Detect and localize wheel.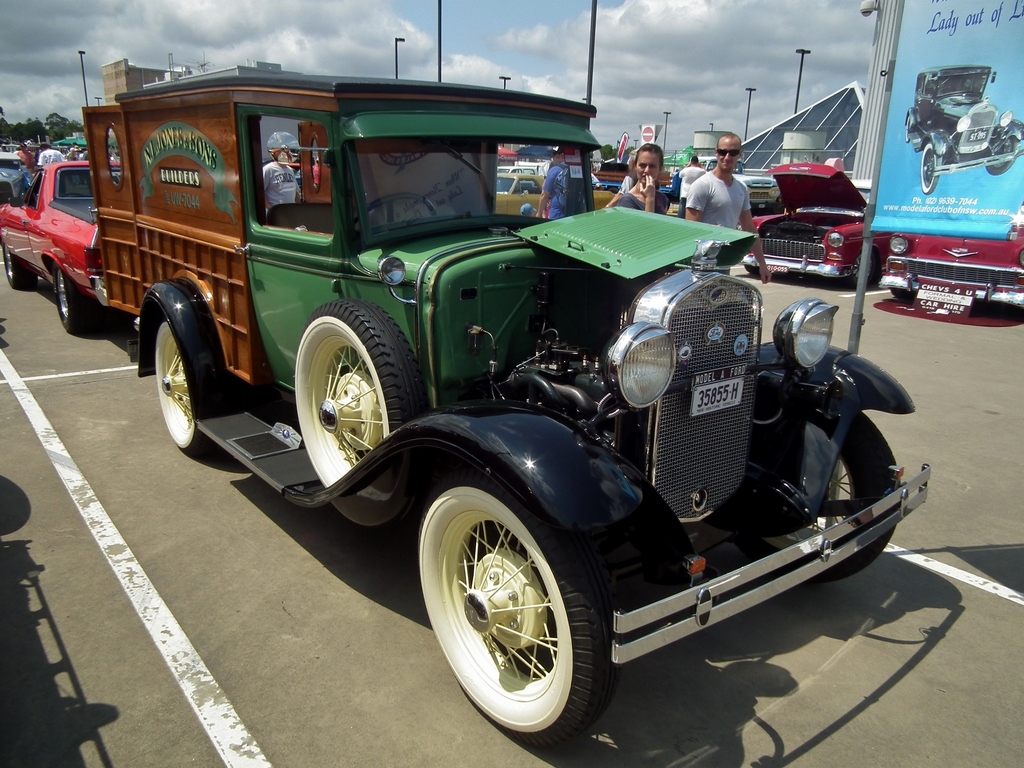
Localized at {"x1": 737, "y1": 410, "x2": 905, "y2": 579}.
